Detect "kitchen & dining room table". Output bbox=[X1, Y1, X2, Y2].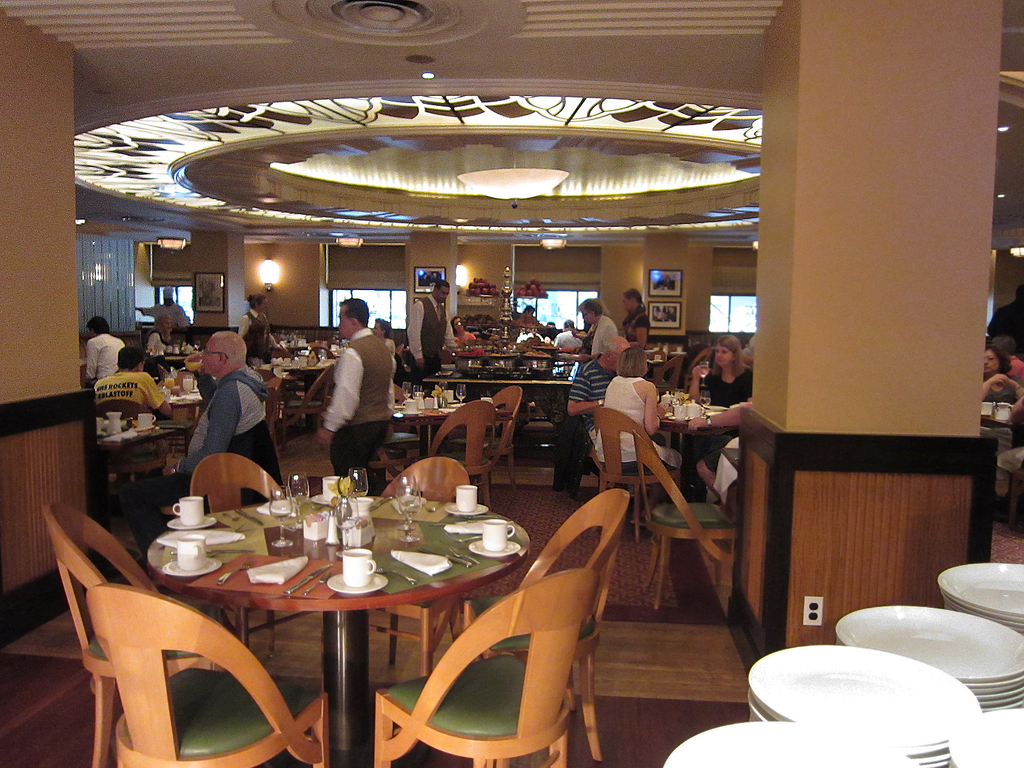
bbox=[113, 485, 543, 752].
